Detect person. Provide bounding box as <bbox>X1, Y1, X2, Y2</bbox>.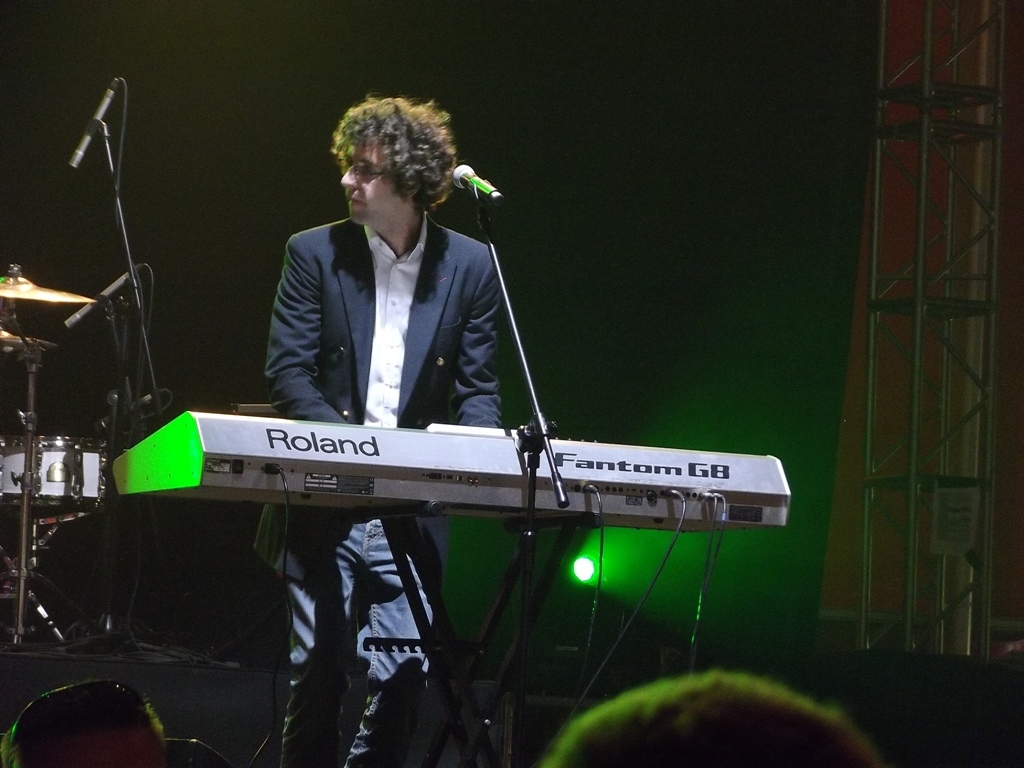
<bbox>297, 102, 521, 485</bbox>.
